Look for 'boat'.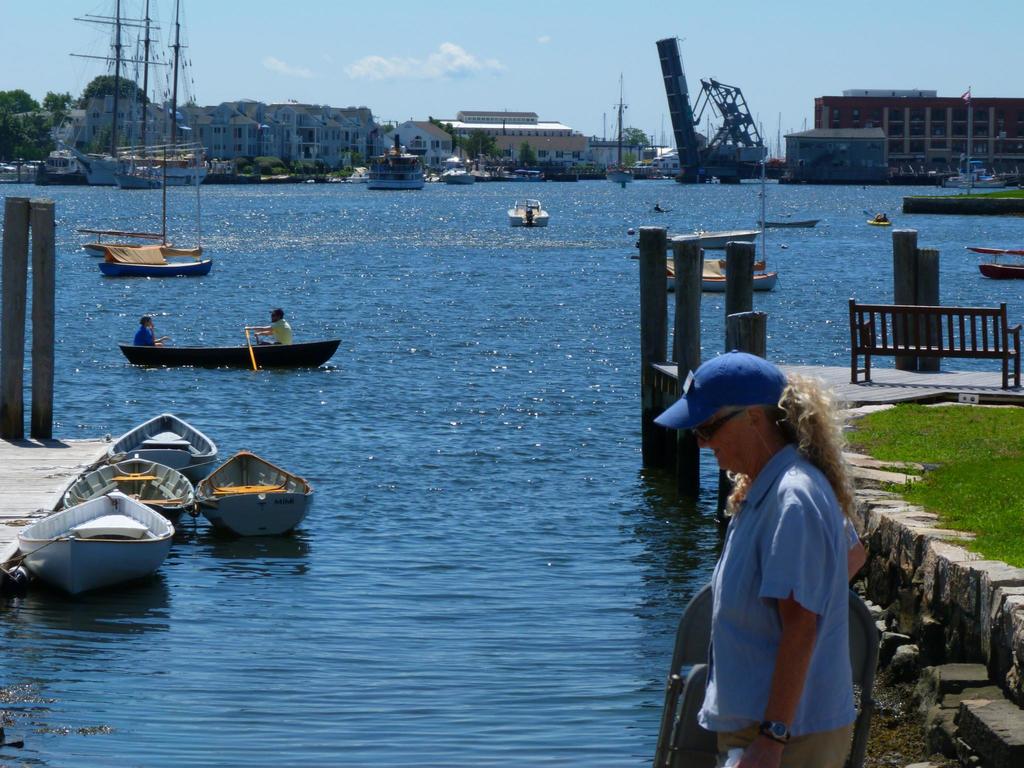
Found: detection(513, 198, 552, 232).
